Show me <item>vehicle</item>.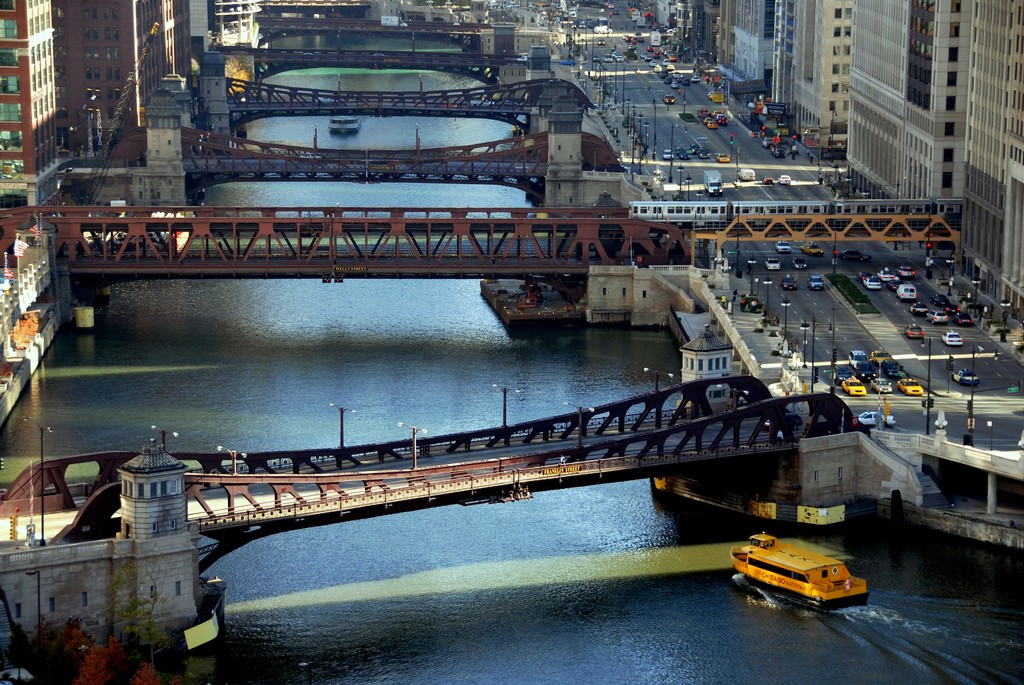
<item>vehicle</item> is here: locate(662, 91, 675, 106).
